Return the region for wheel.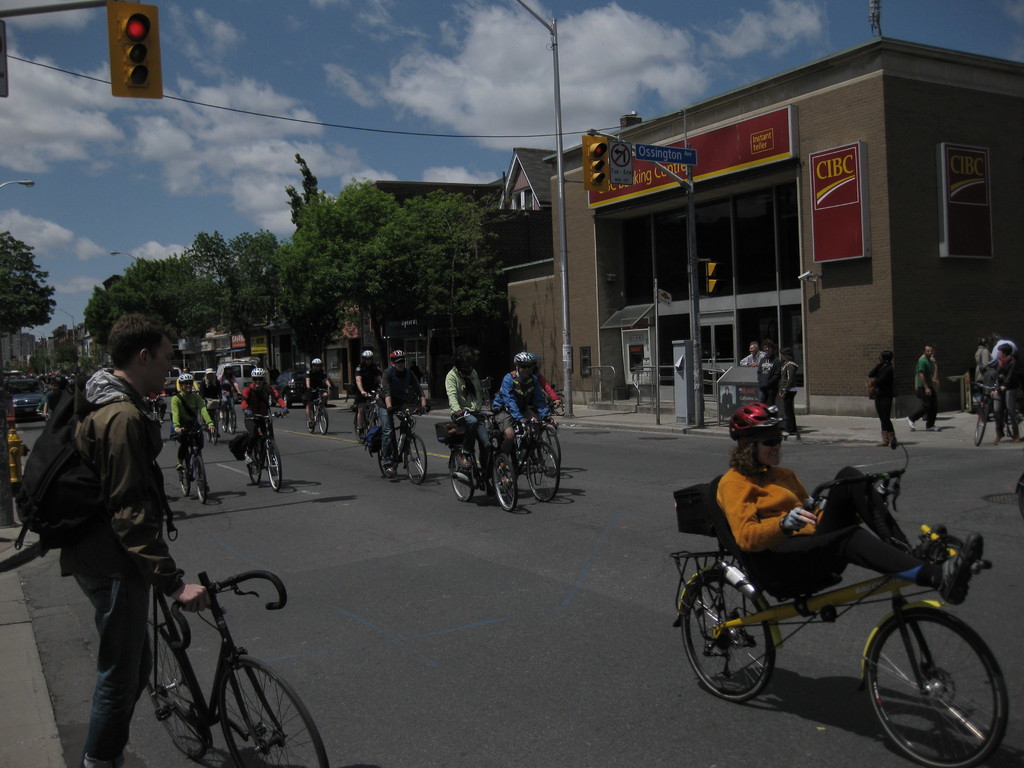
bbox=(307, 400, 316, 437).
